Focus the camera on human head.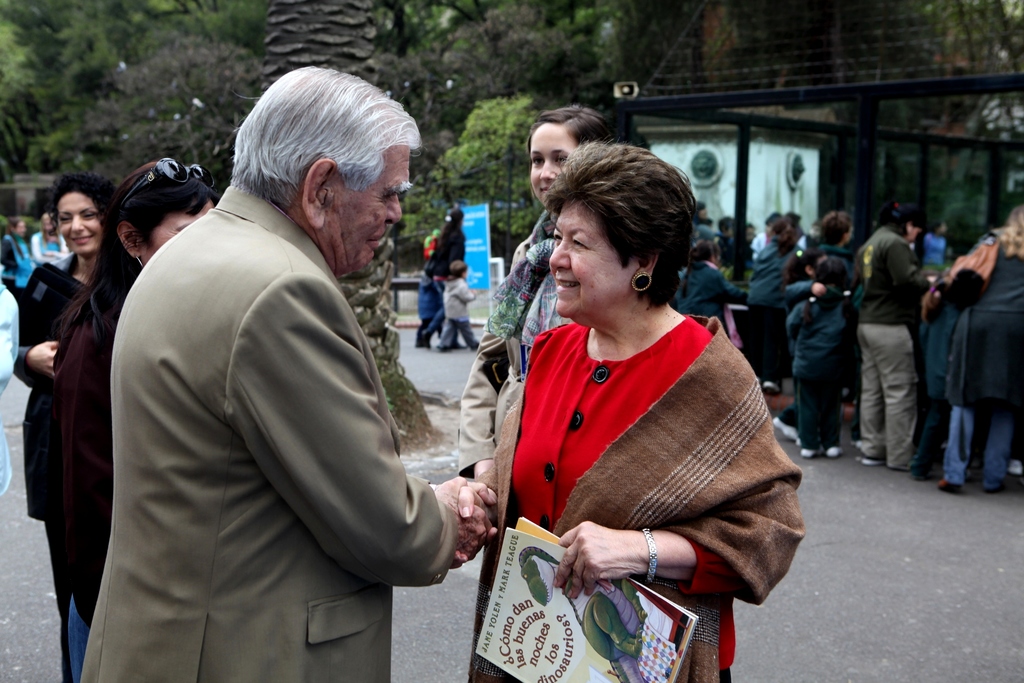
Focus region: box=[449, 207, 464, 229].
